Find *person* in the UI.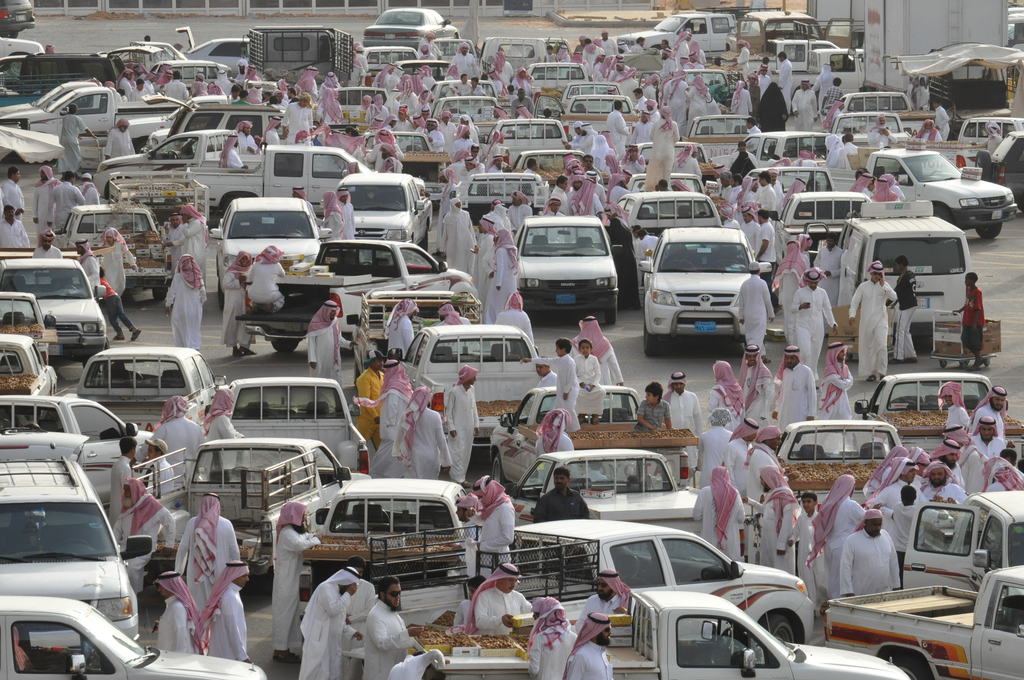
UI element at (577,335,607,425).
